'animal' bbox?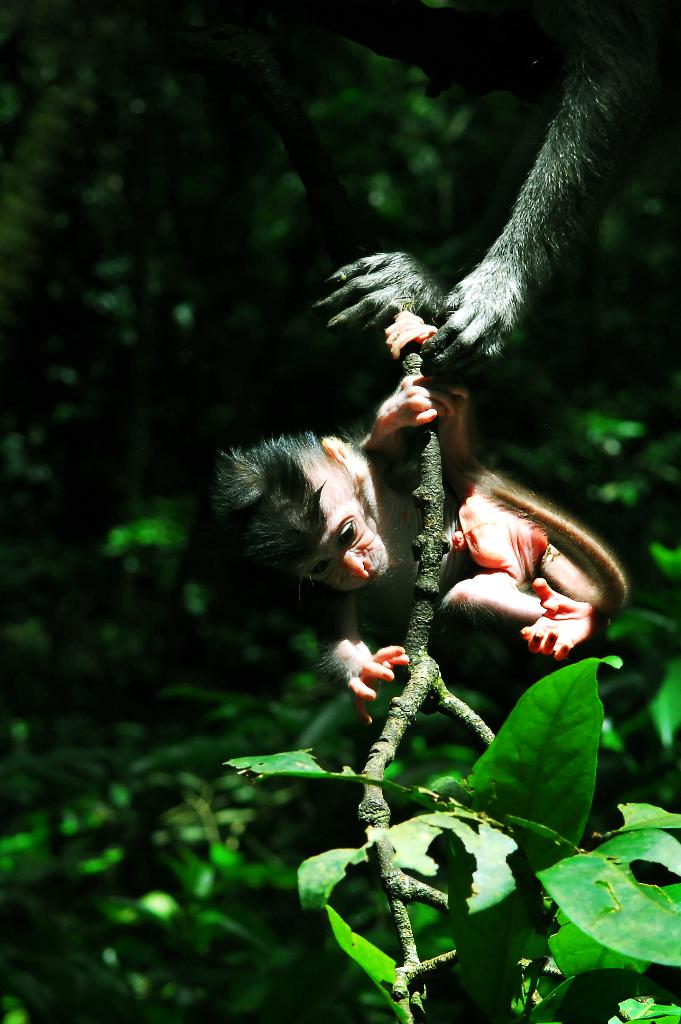
crop(418, 0, 661, 362)
